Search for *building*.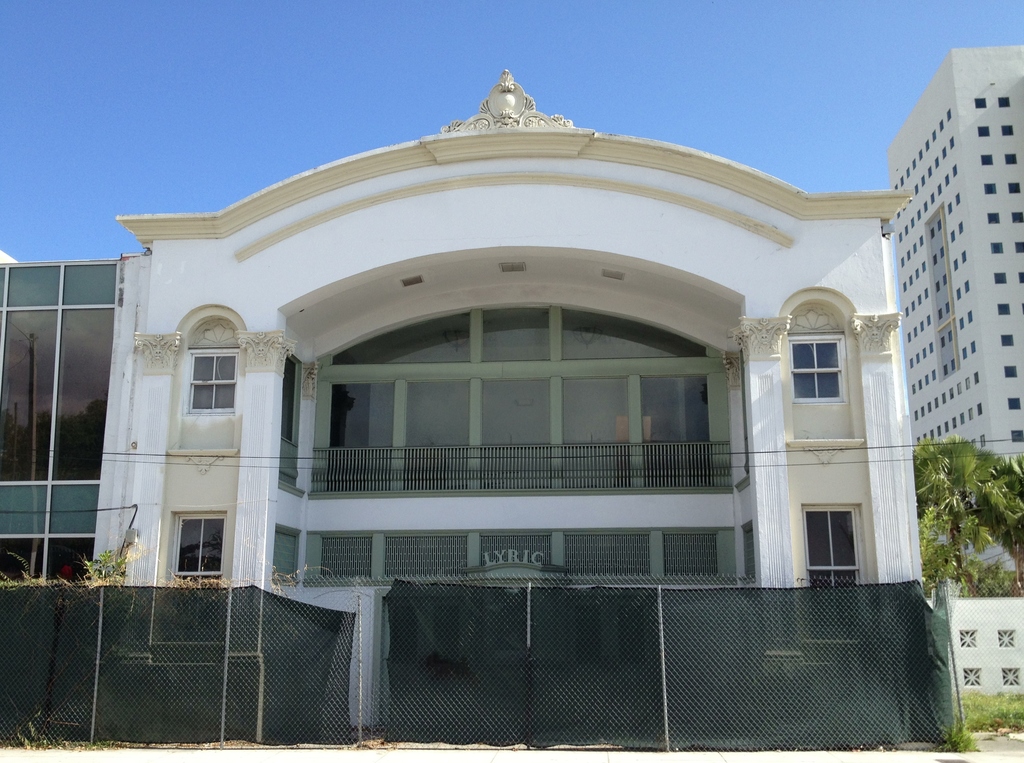
Found at [x1=0, y1=63, x2=936, y2=631].
